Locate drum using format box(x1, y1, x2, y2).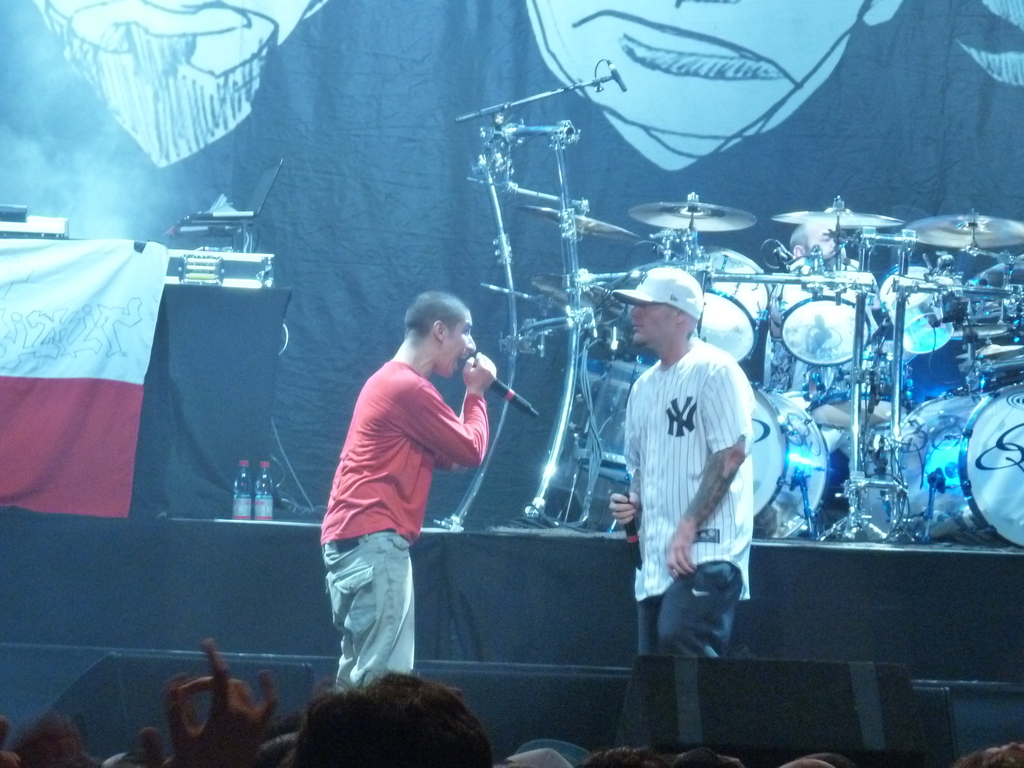
box(774, 254, 880, 367).
